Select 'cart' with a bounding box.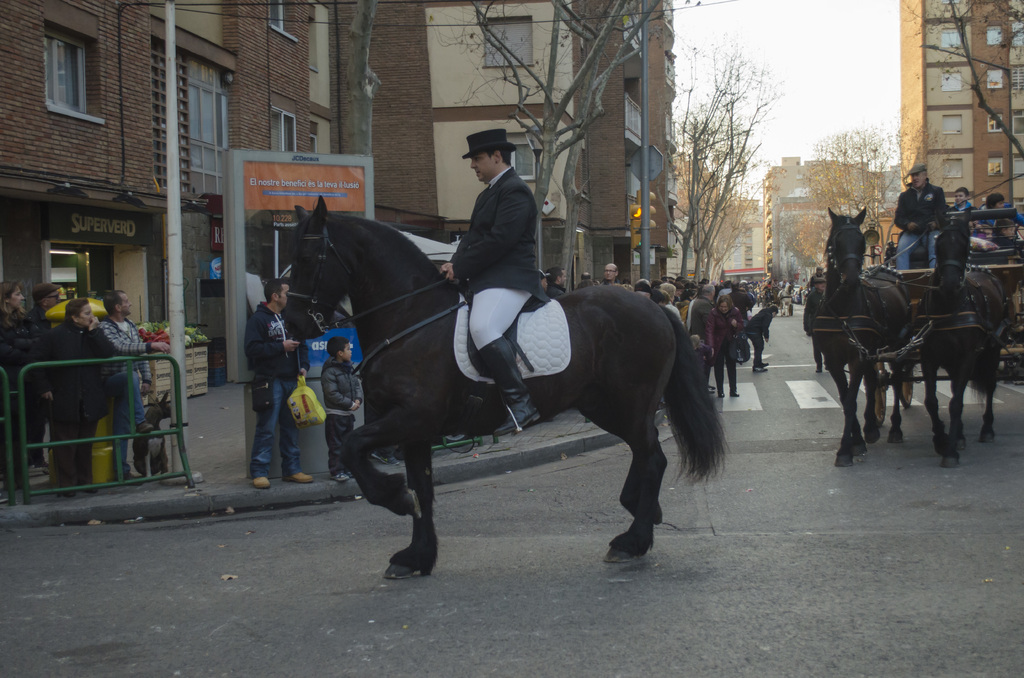
pyautogui.locateOnScreen(871, 207, 1023, 425).
